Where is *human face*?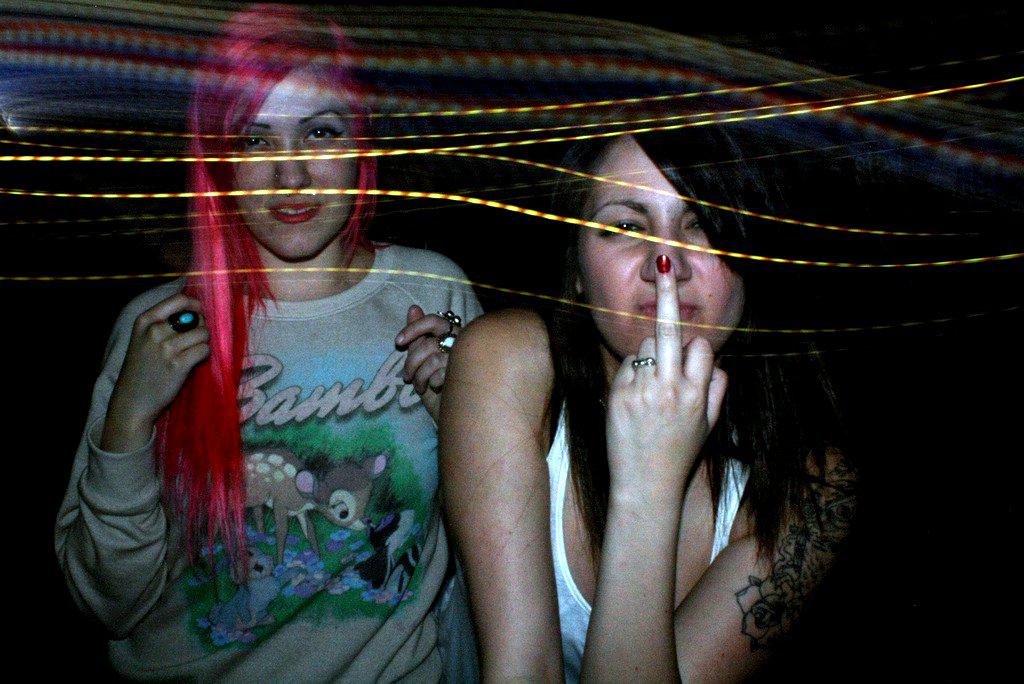
213 73 365 264.
